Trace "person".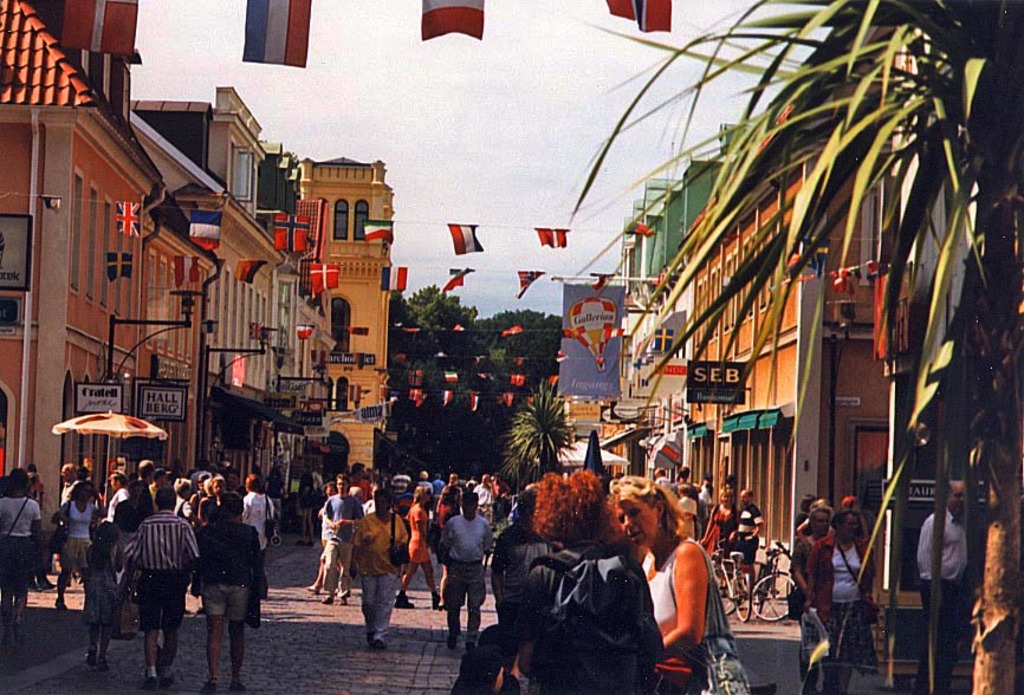
Traced to <bbox>506, 462, 661, 694</bbox>.
